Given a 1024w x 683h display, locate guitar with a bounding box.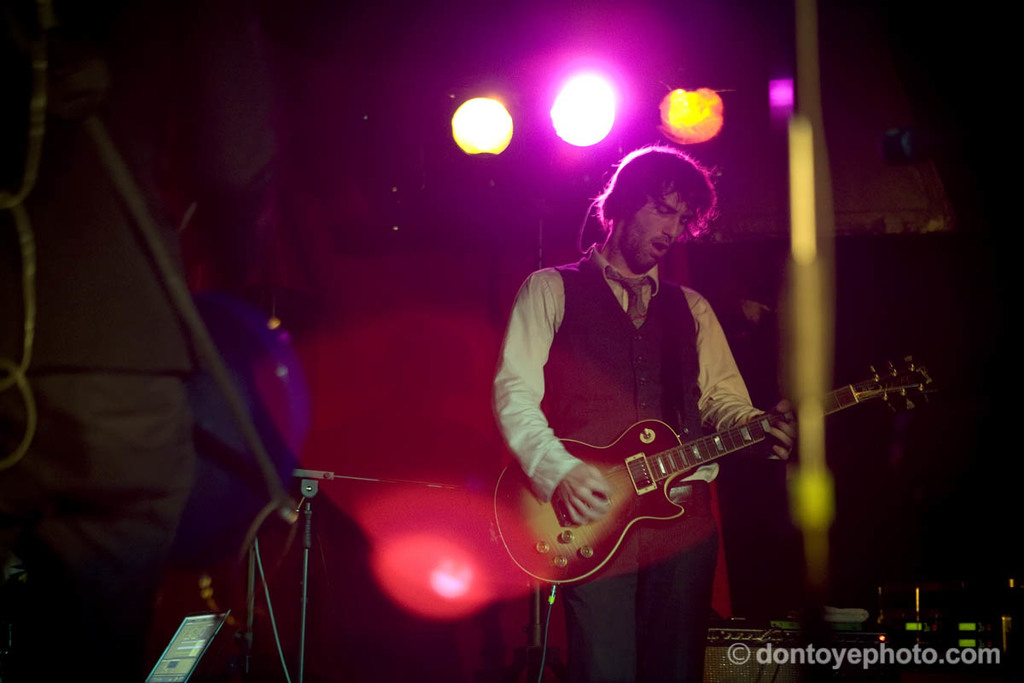
Located: box=[487, 356, 928, 597].
